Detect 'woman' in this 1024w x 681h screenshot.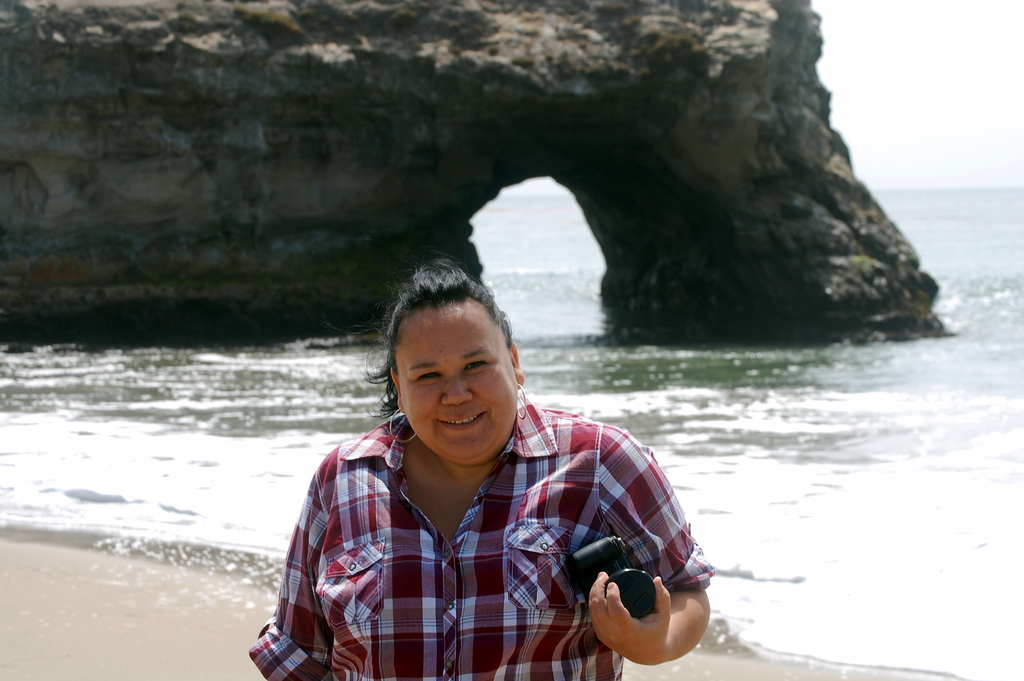
Detection: 259, 267, 677, 677.
